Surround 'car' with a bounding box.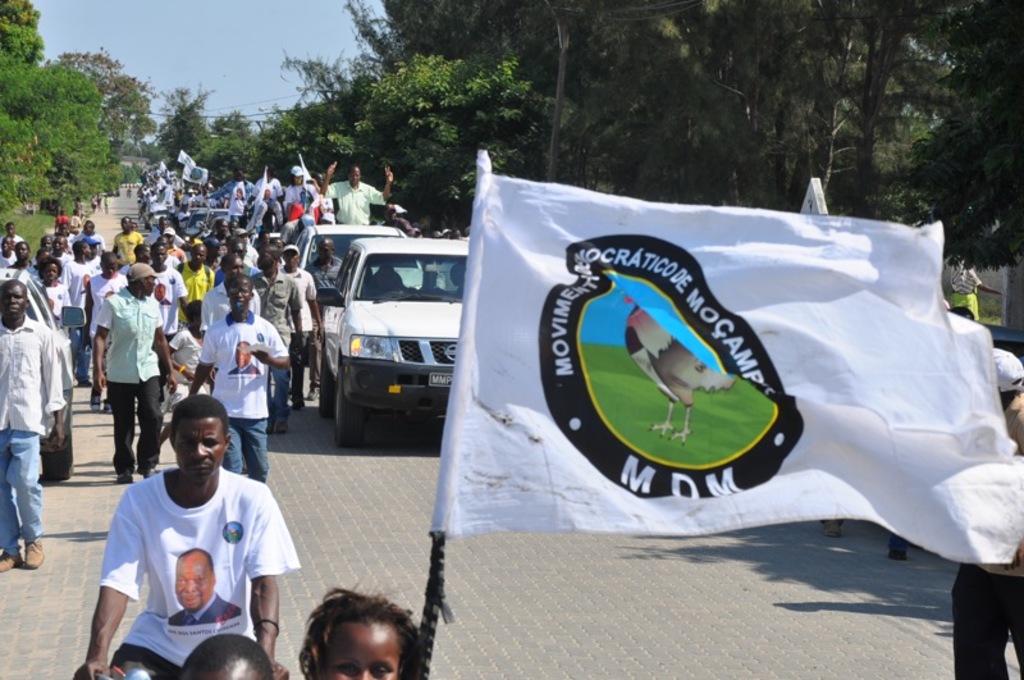
crop(293, 222, 434, 307).
